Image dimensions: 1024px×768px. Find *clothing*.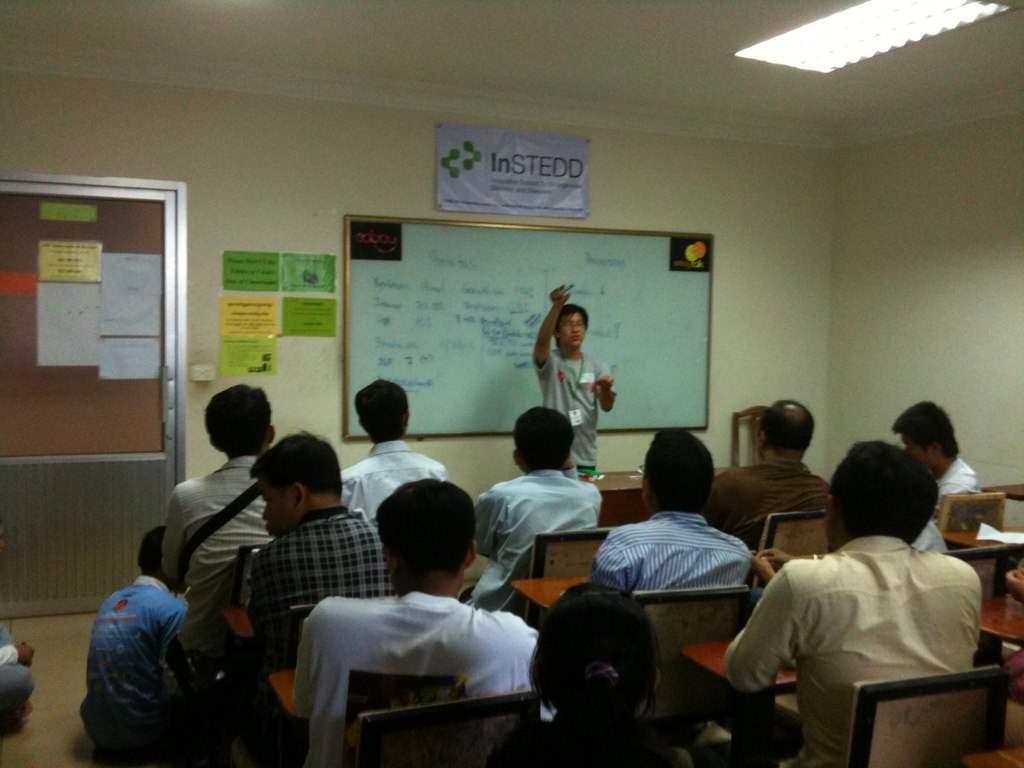
76/570/199/760.
